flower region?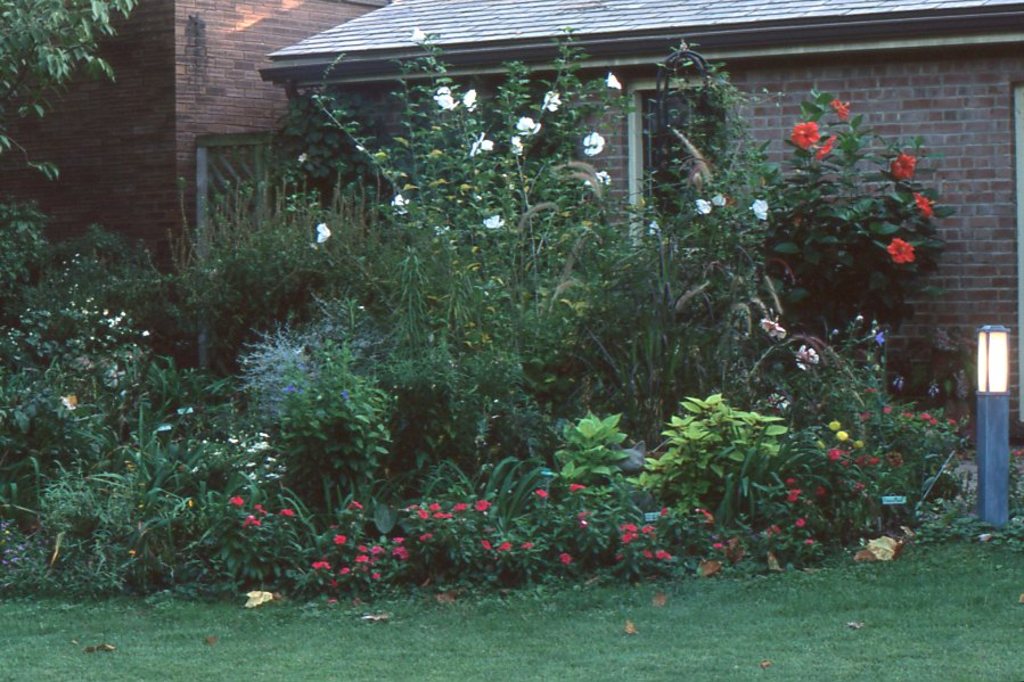
Rect(466, 131, 495, 158)
